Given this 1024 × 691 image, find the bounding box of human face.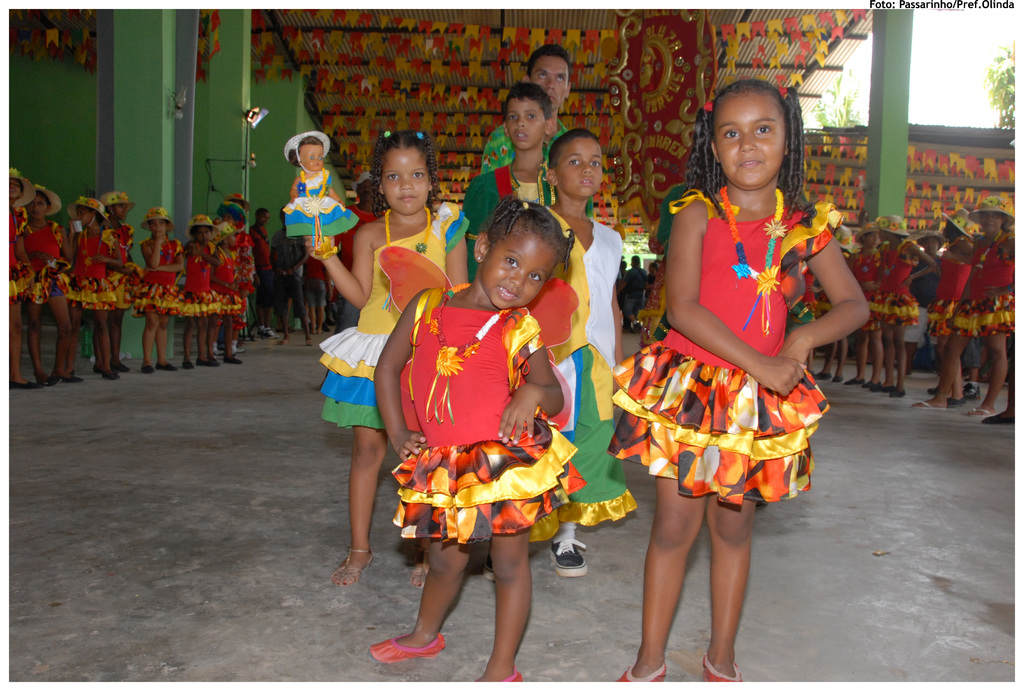
<box>71,203,93,225</box>.
